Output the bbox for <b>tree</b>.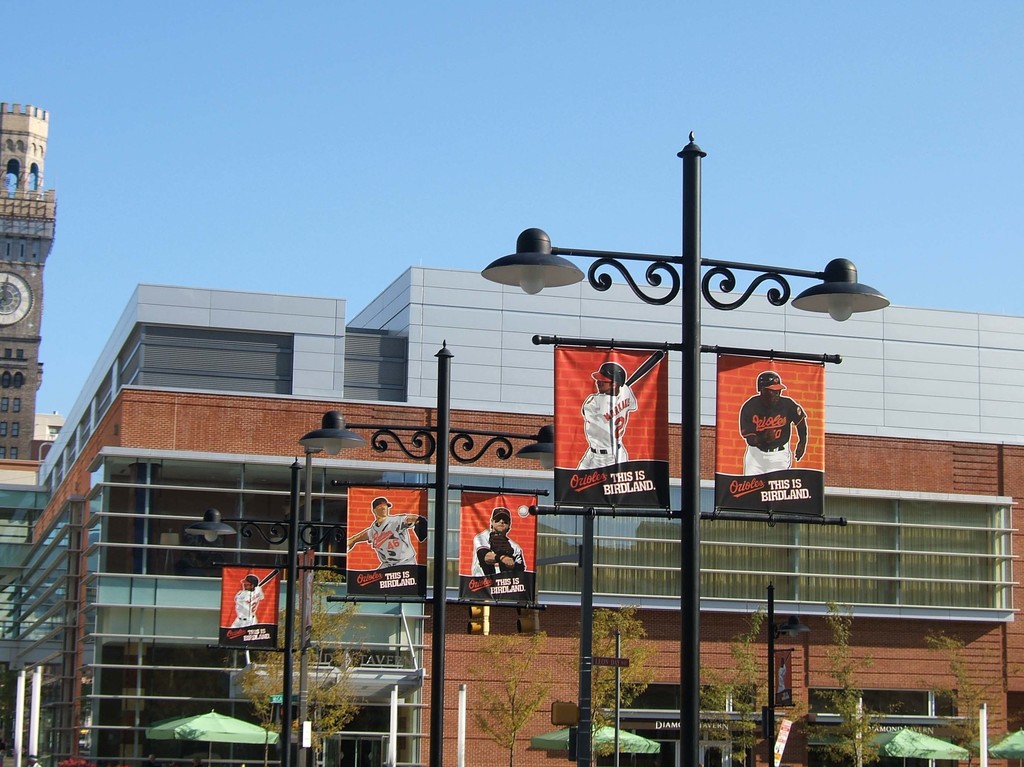
bbox(572, 604, 658, 755).
